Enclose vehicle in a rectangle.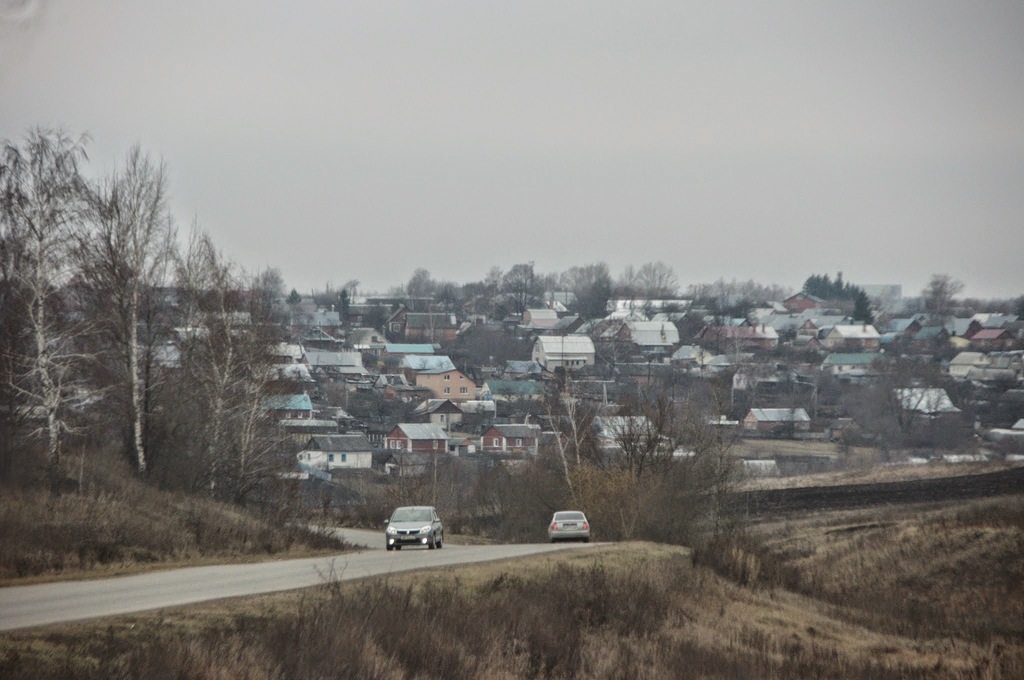
rect(546, 509, 591, 547).
